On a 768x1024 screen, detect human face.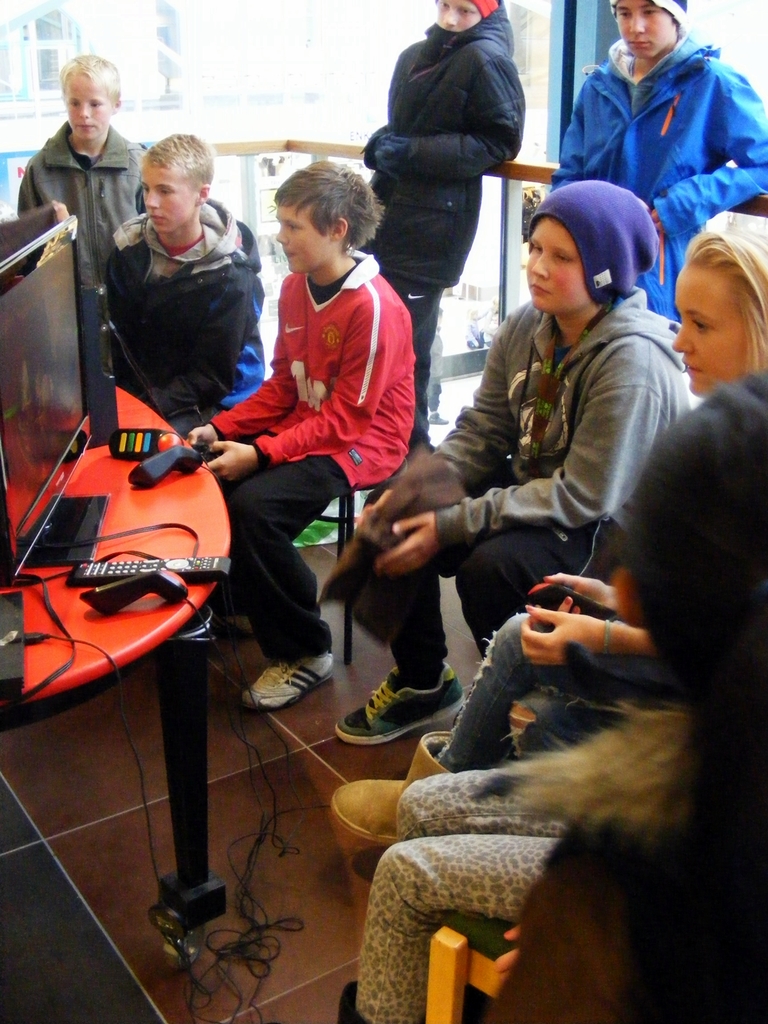
x1=673, y1=267, x2=754, y2=400.
